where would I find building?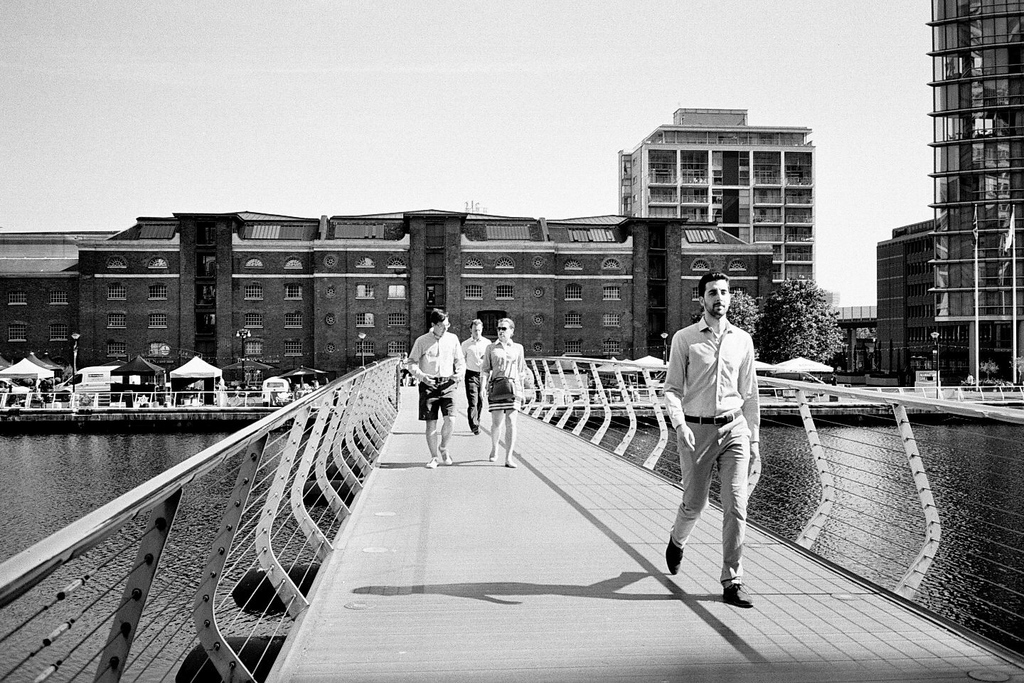
At select_region(873, 218, 937, 377).
